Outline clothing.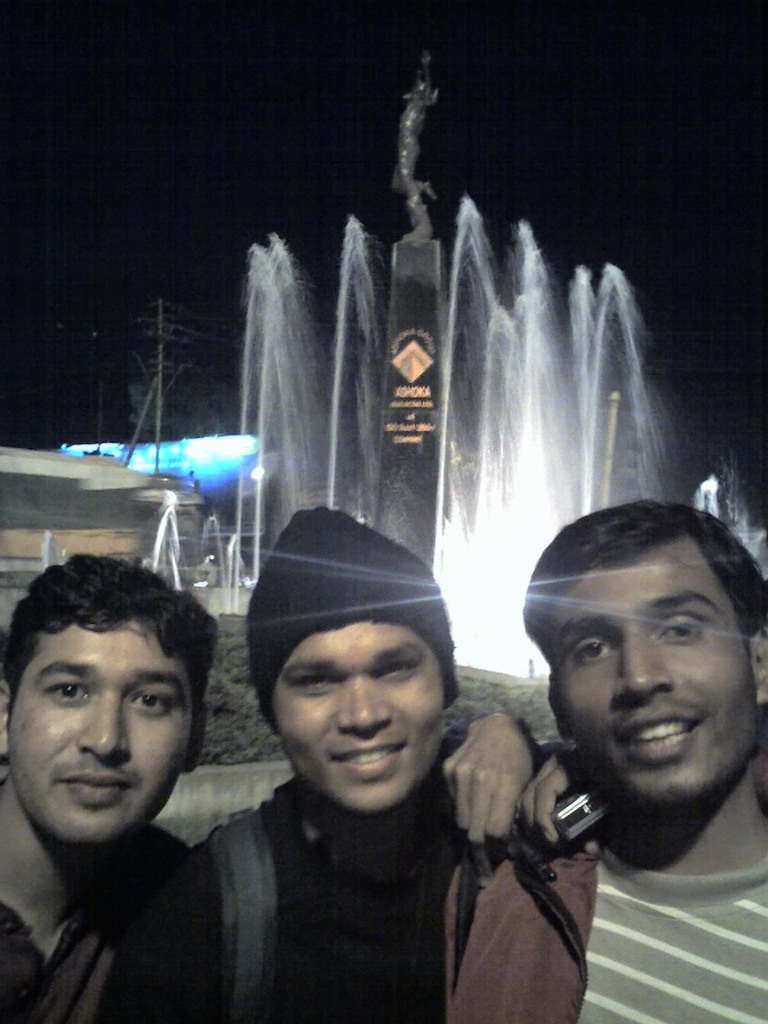
Outline: box=[437, 815, 767, 1023].
